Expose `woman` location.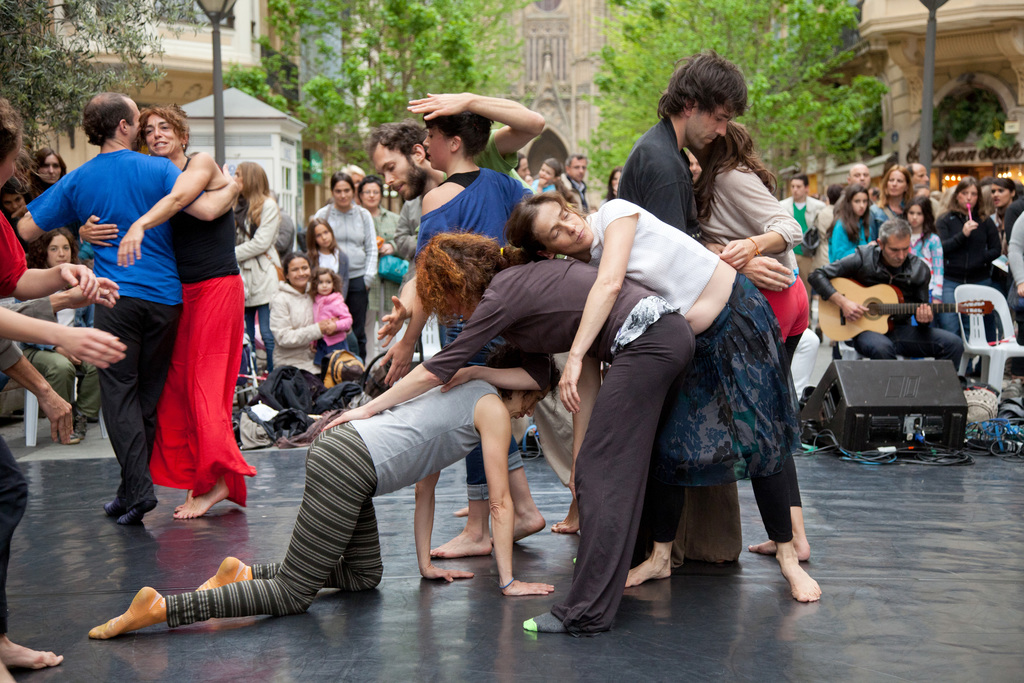
Exposed at select_region(871, 162, 917, 227).
